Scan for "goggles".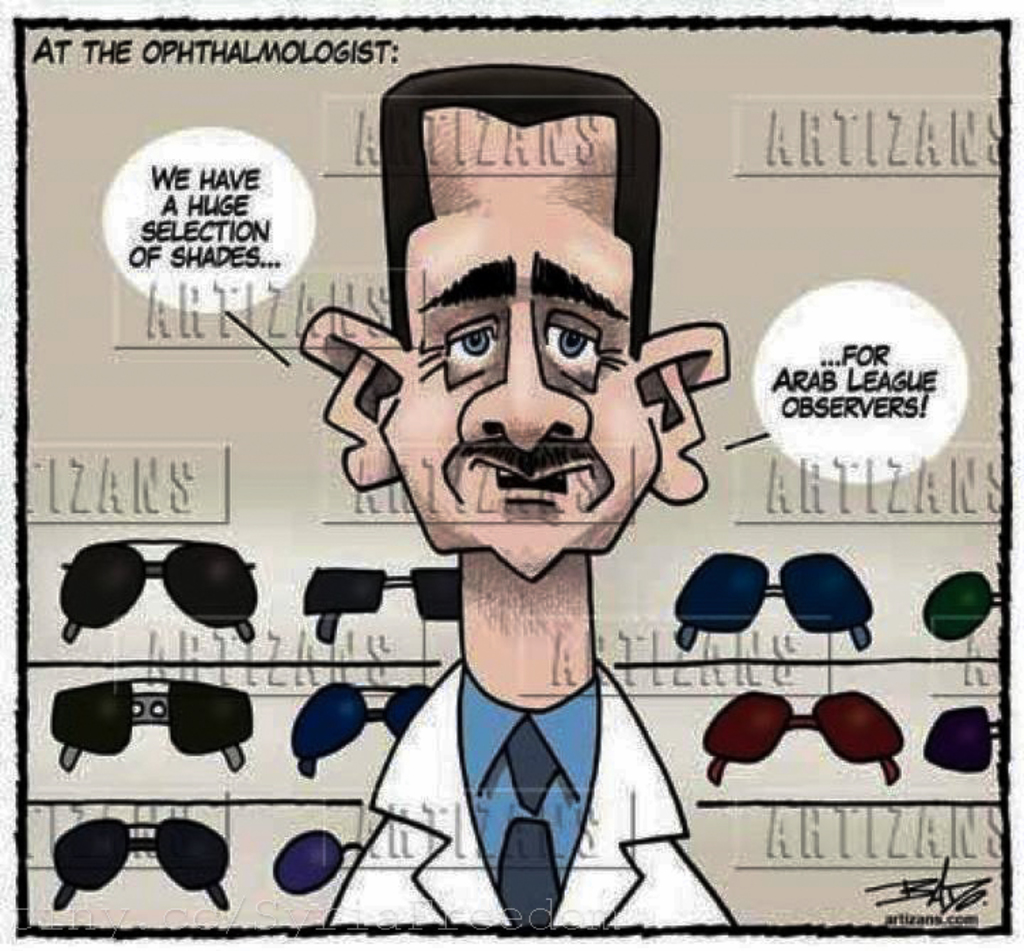
Scan result: x1=51 y1=677 x2=256 y2=770.
